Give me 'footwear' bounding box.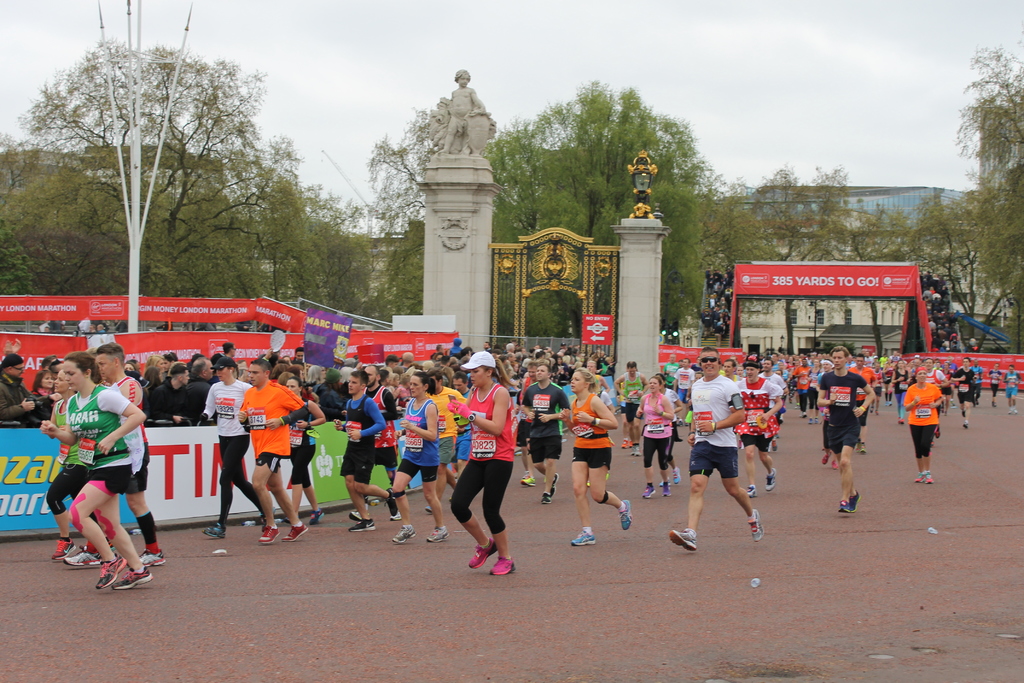
<bbox>397, 519, 413, 547</bbox>.
